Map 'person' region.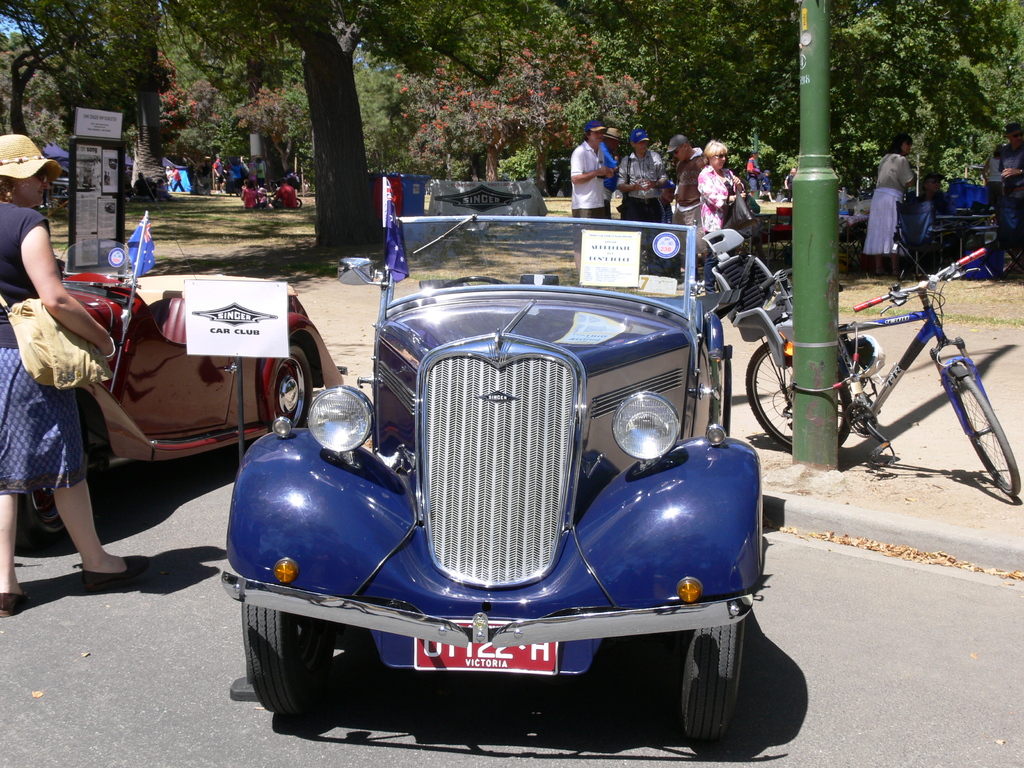
Mapped to bbox=[257, 157, 265, 187].
